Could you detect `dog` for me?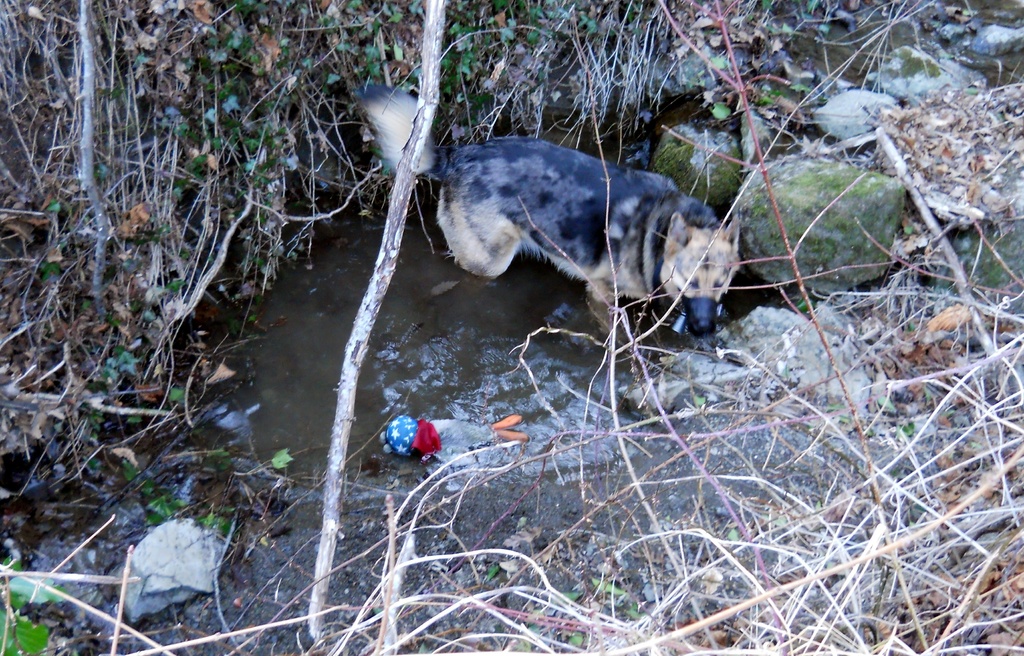
Detection result: [left=362, top=85, right=744, bottom=361].
